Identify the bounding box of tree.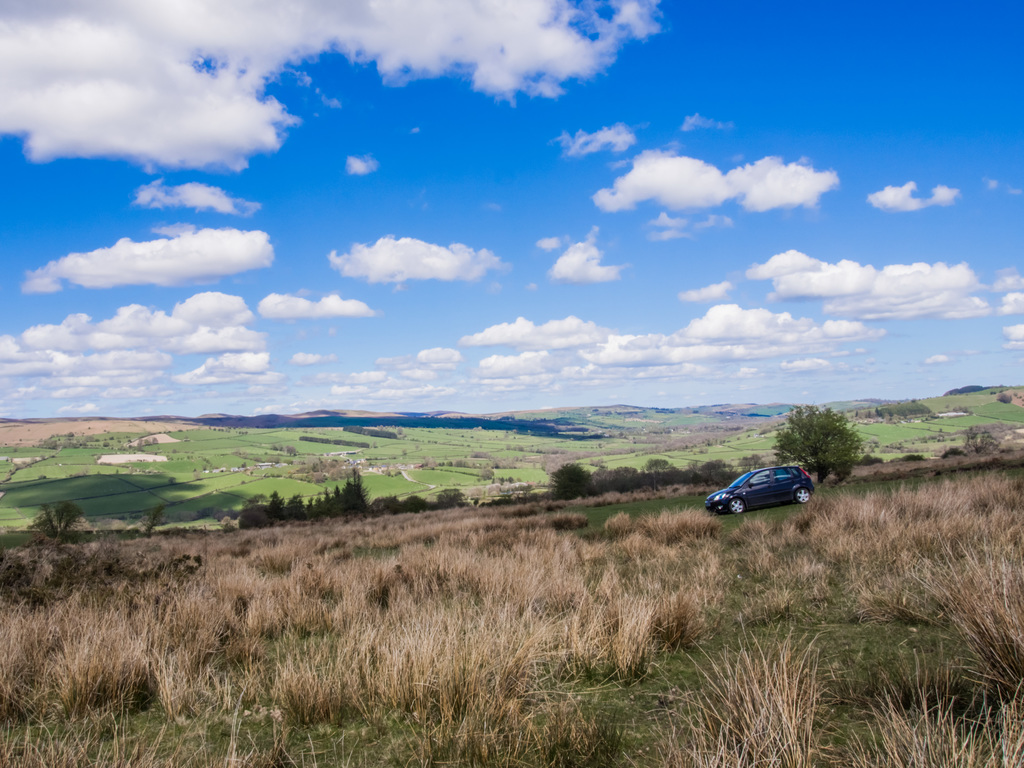
[100,438,111,445].
